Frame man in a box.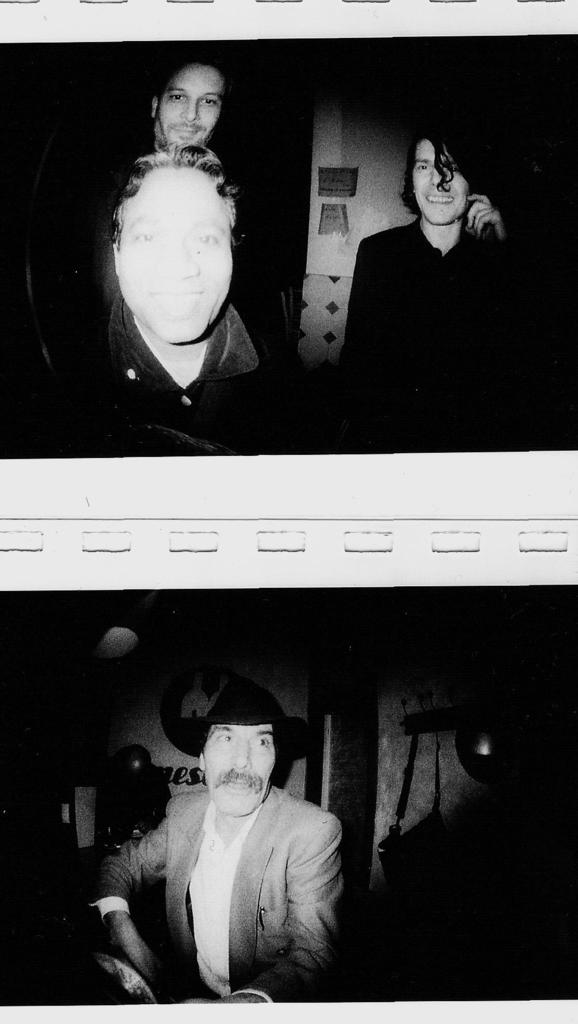
box(85, 674, 344, 1003).
